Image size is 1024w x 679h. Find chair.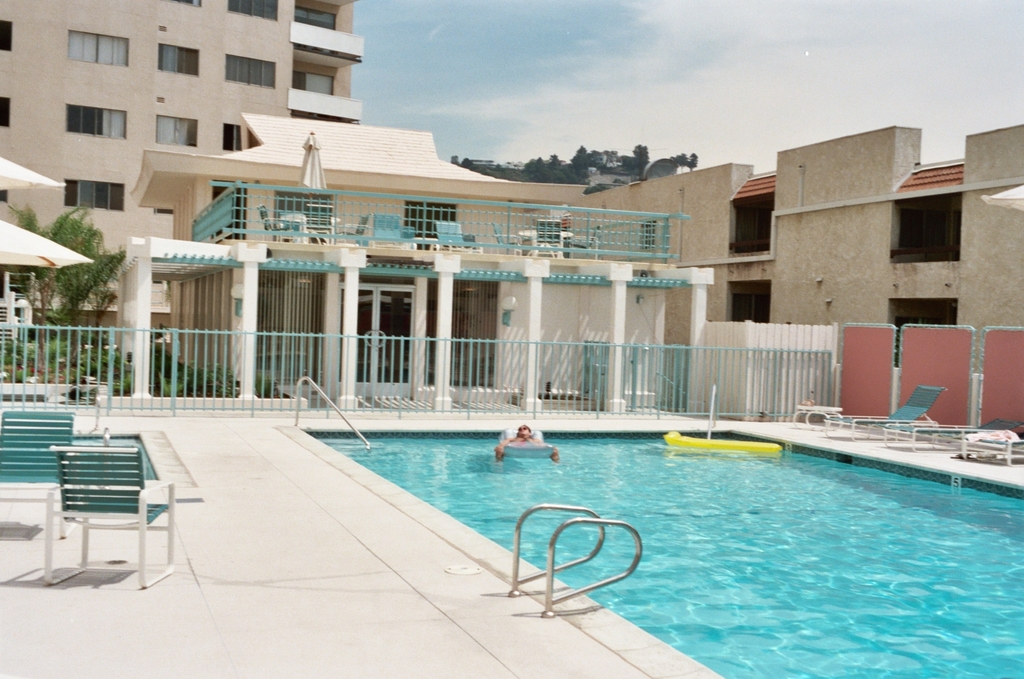
select_region(820, 386, 946, 444).
